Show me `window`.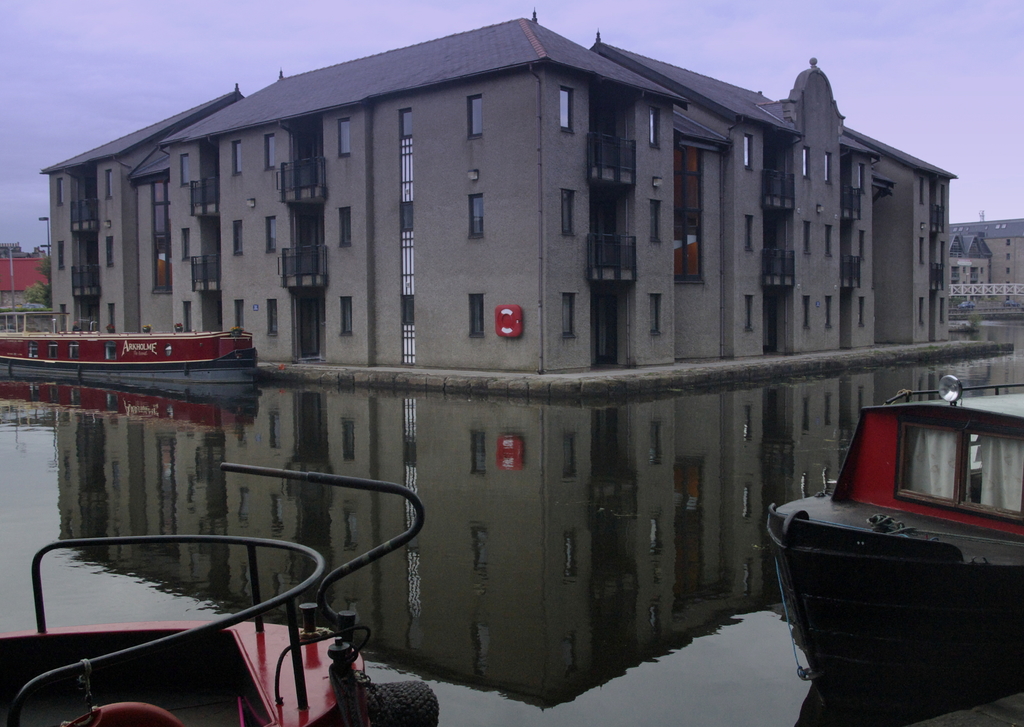
`window` is here: select_region(943, 186, 945, 207).
